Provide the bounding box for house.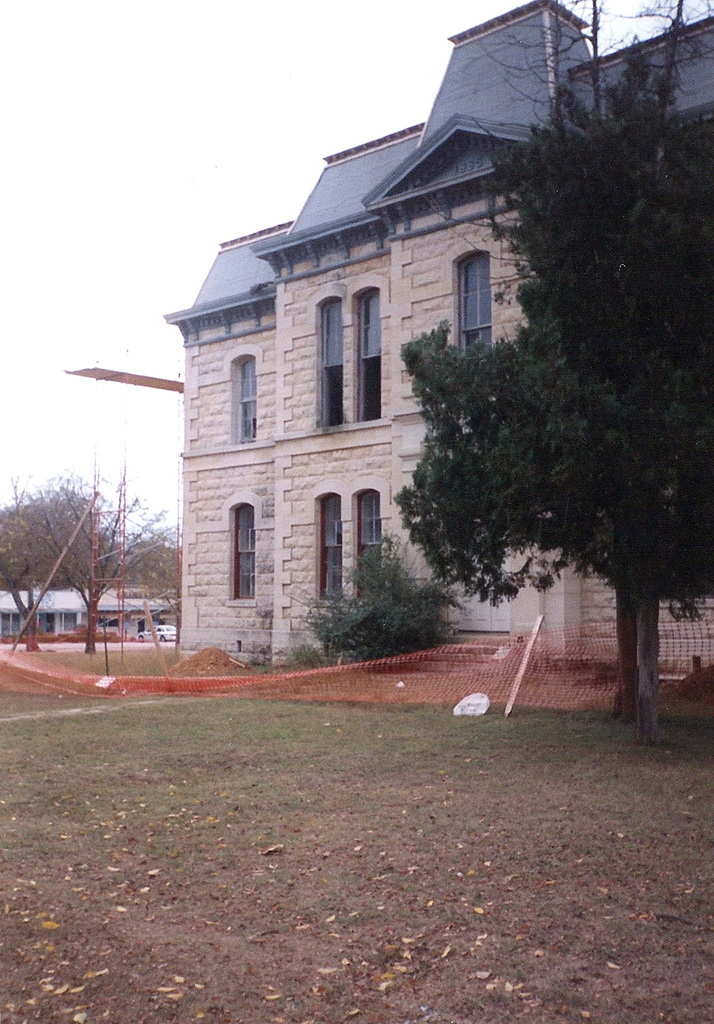
select_region(0, 576, 176, 649).
